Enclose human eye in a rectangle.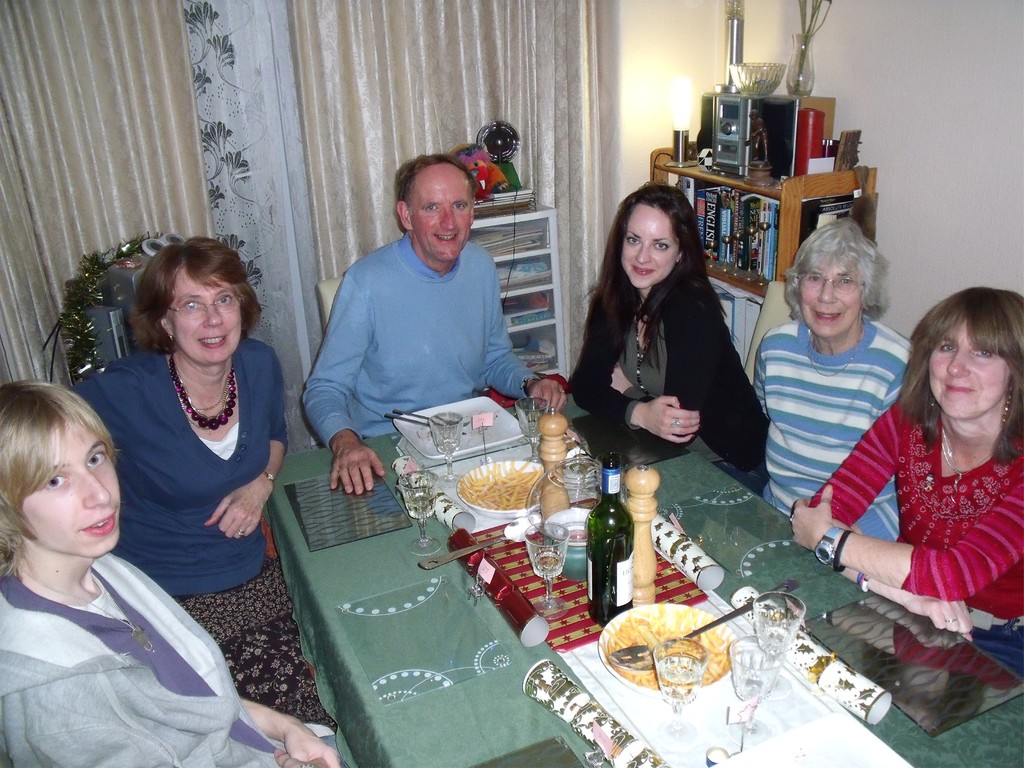
41, 471, 70, 492.
